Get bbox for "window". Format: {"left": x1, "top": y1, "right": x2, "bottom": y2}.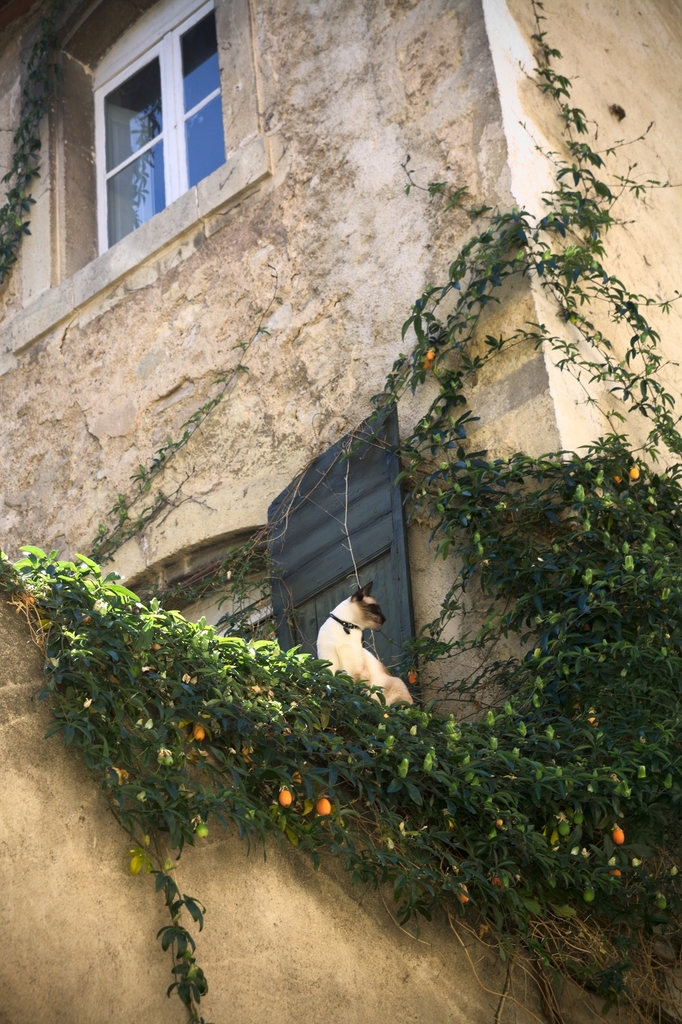
{"left": 67, "top": 9, "right": 243, "bottom": 224}.
